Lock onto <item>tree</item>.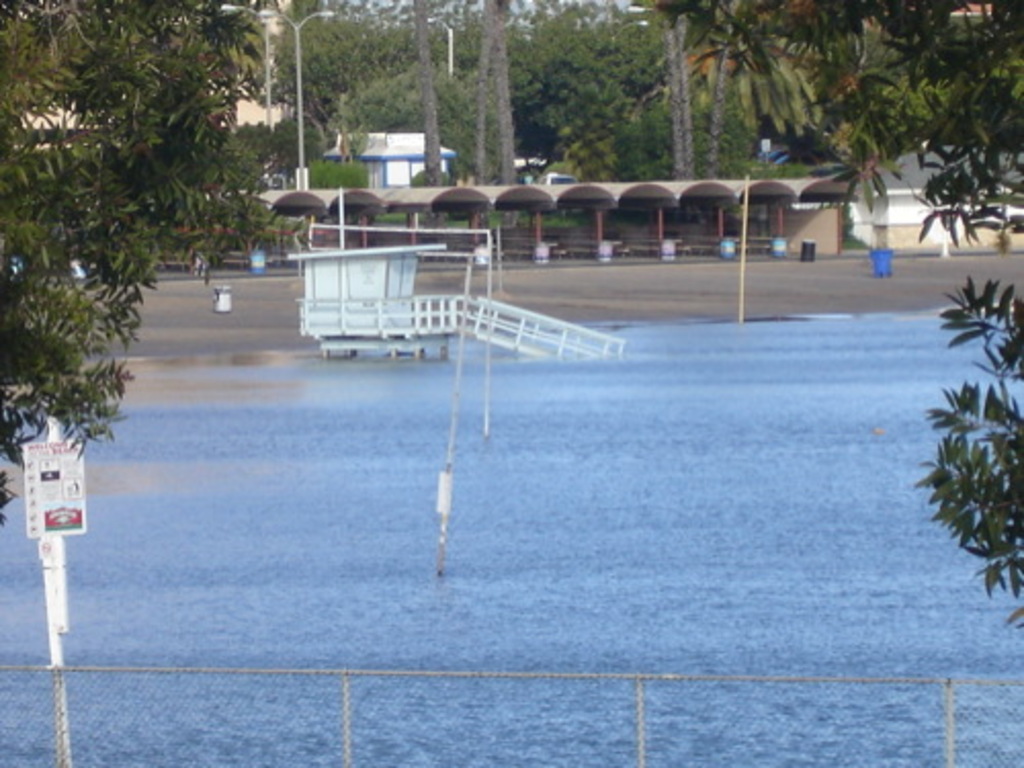
Locked: <box>348,63,498,182</box>.
